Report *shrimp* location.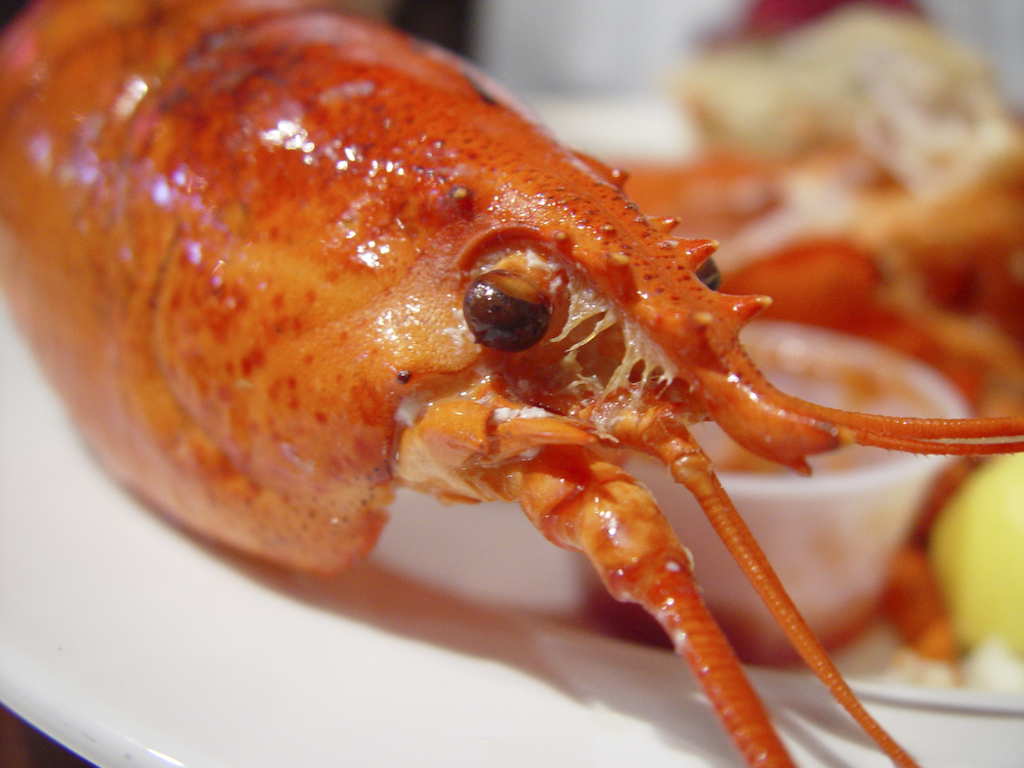
Report: (left=0, top=0, right=1023, bottom=767).
